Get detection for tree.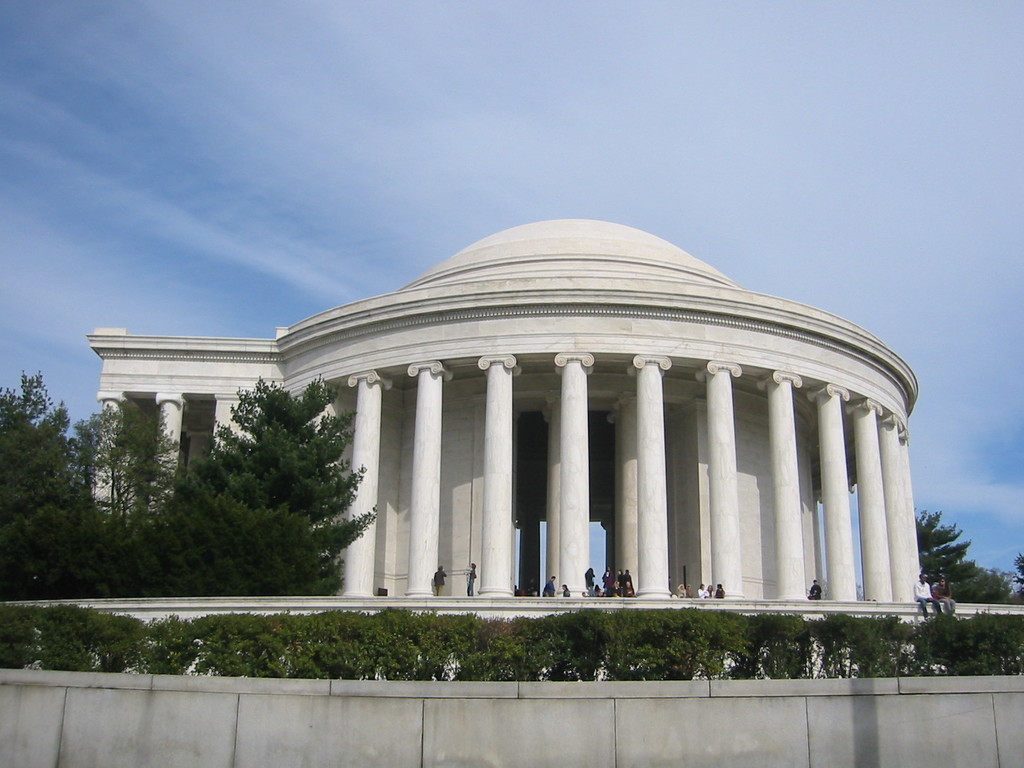
Detection: pyautogui.locateOnScreen(1010, 556, 1023, 605).
